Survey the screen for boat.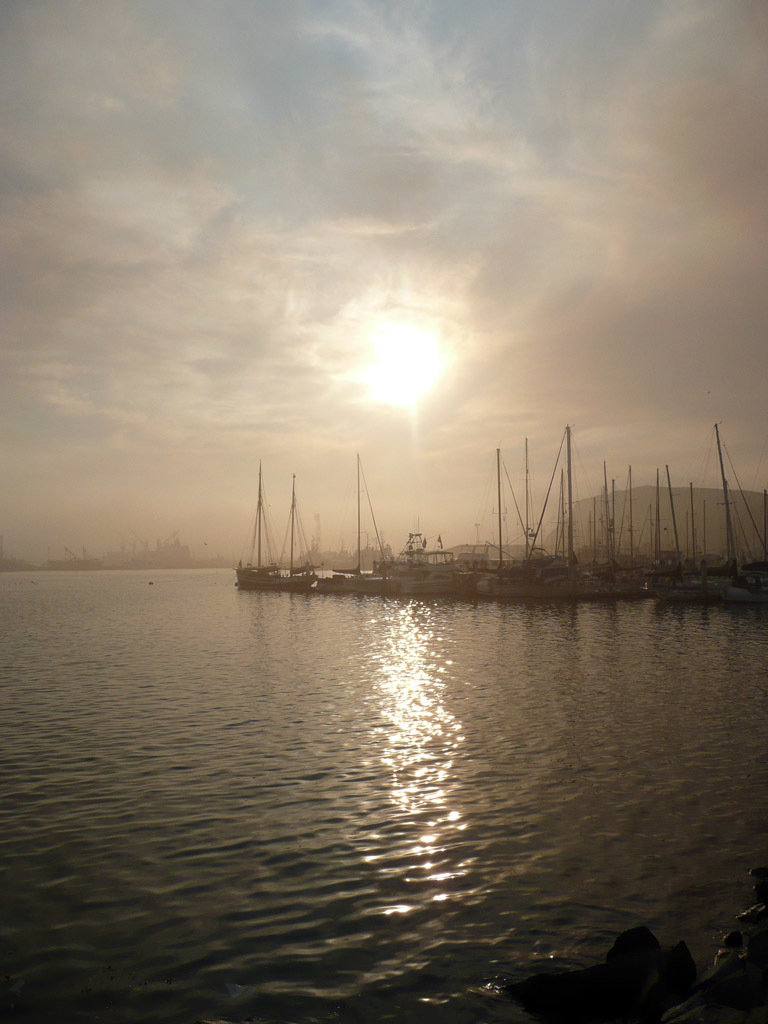
Survey found: [x1=334, y1=446, x2=401, y2=604].
